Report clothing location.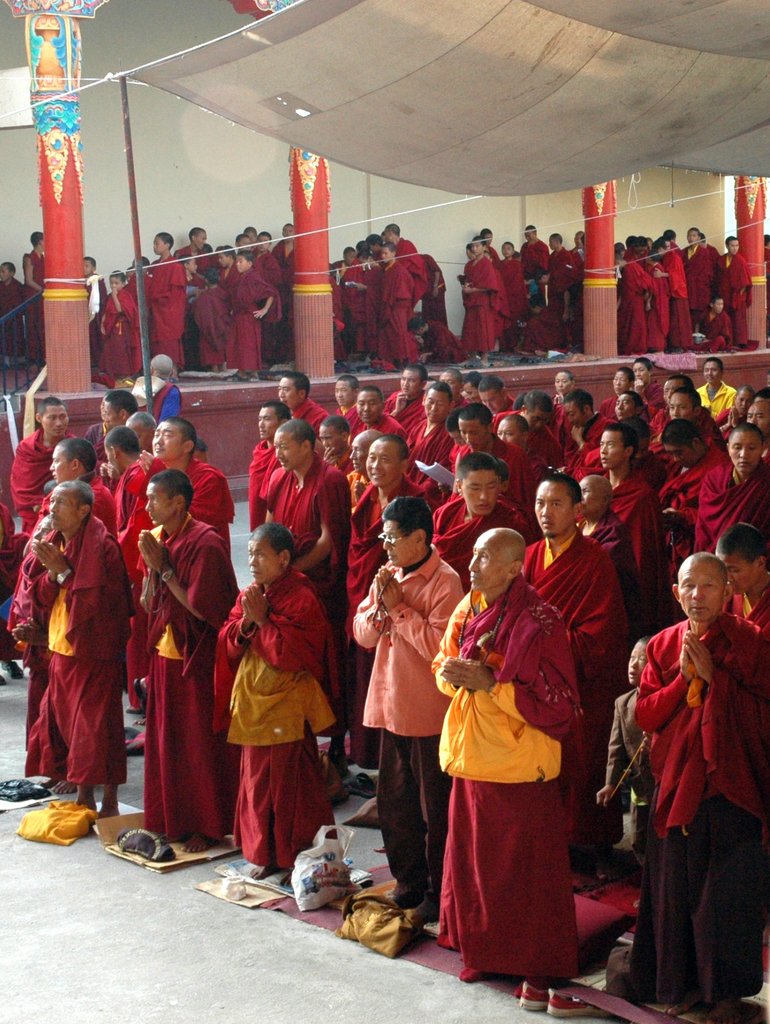
Report: (left=386, top=391, right=428, bottom=424).
